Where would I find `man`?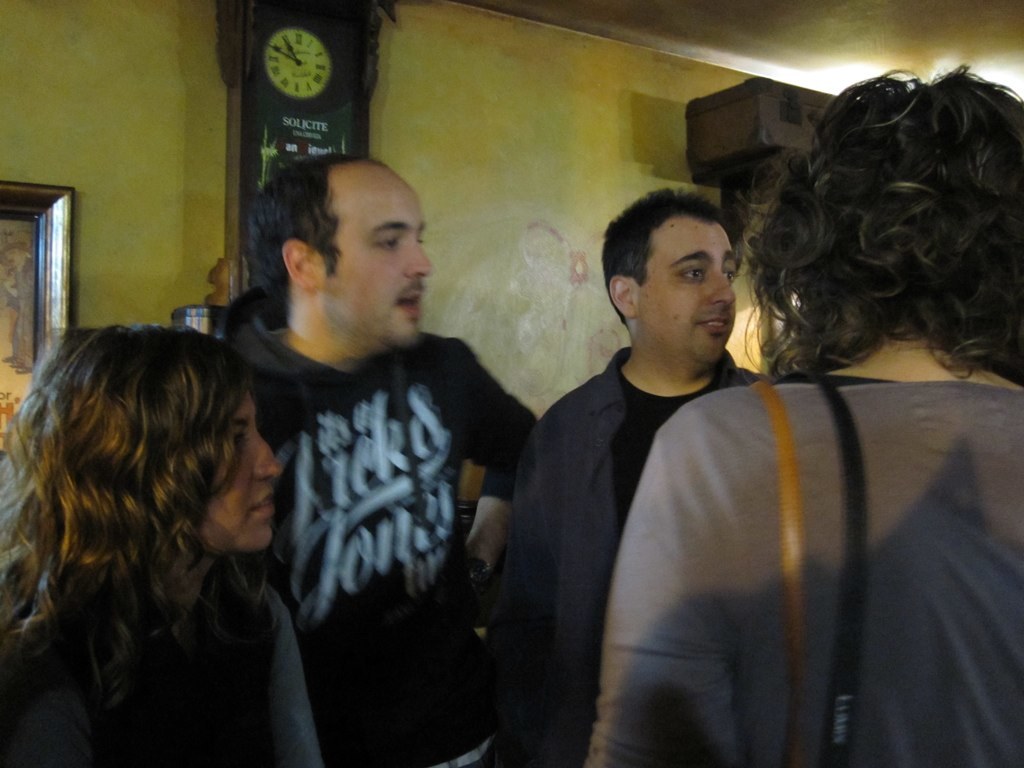
At [x1=202, y1=150, x2=538, y2=755].
